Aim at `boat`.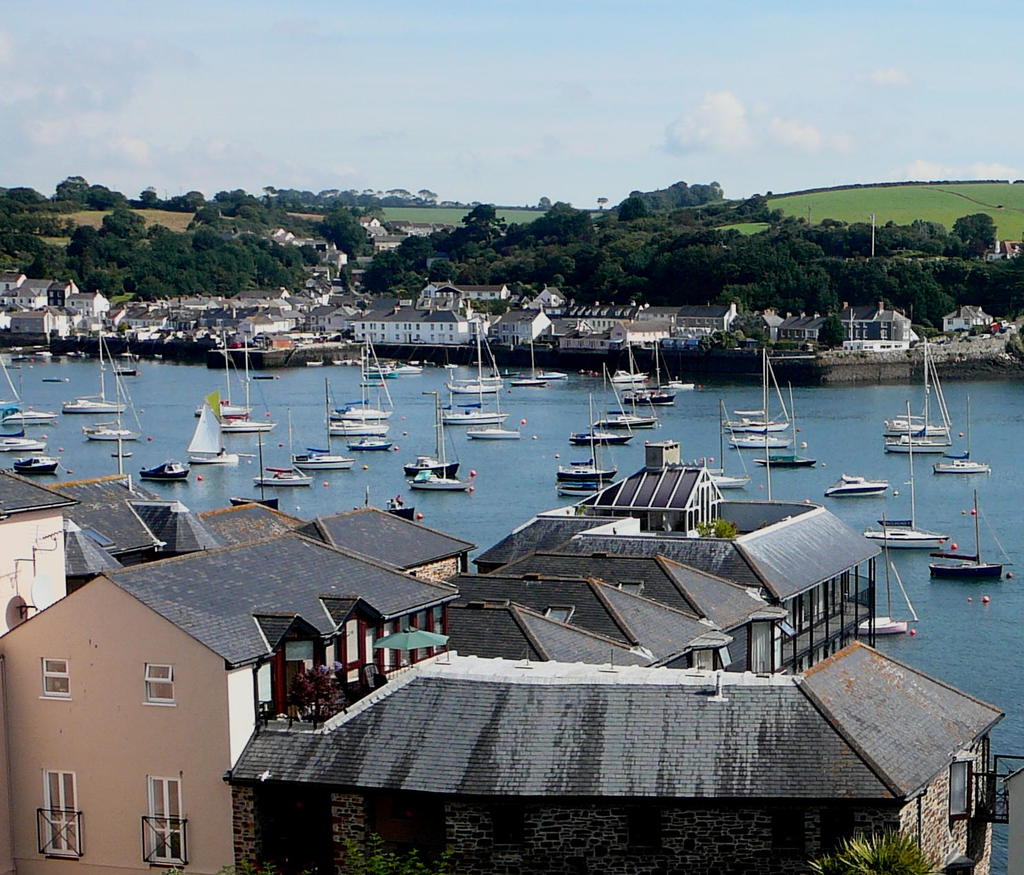
Aimed at crop(331, 411, 384, 436).
